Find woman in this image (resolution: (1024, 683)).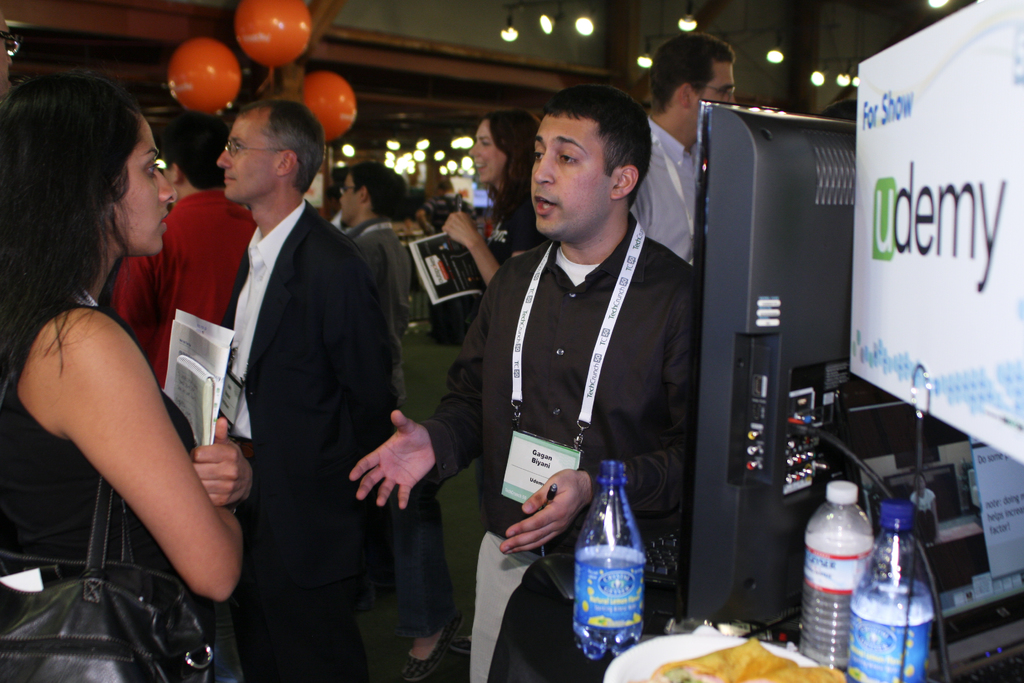
crop(1, 21, 236, 682).
